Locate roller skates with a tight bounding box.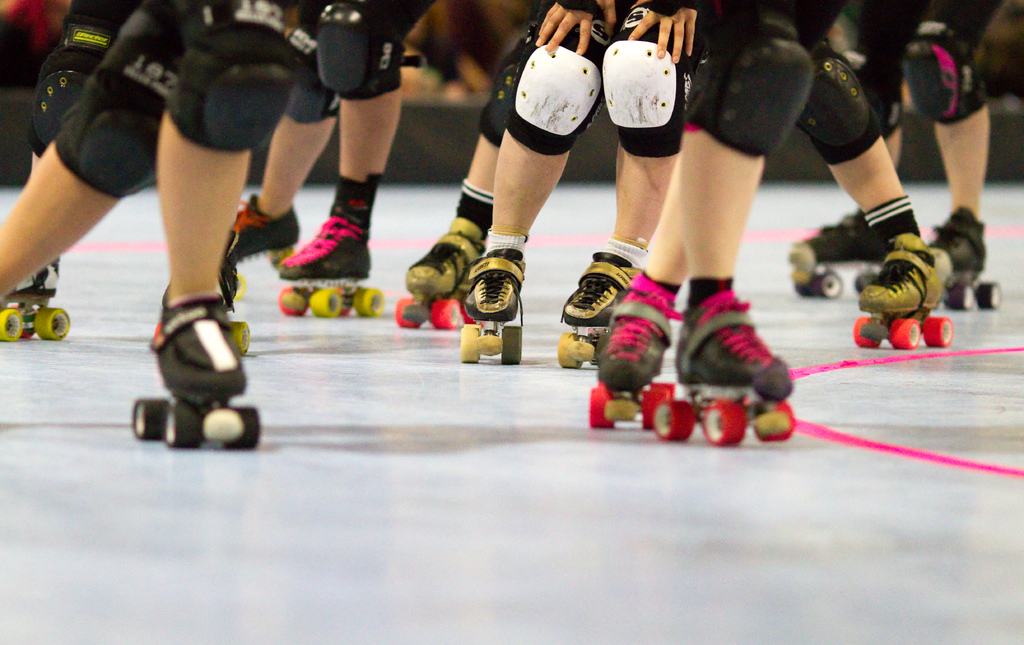
(left=588, top=269, right=683, bottom=433).
